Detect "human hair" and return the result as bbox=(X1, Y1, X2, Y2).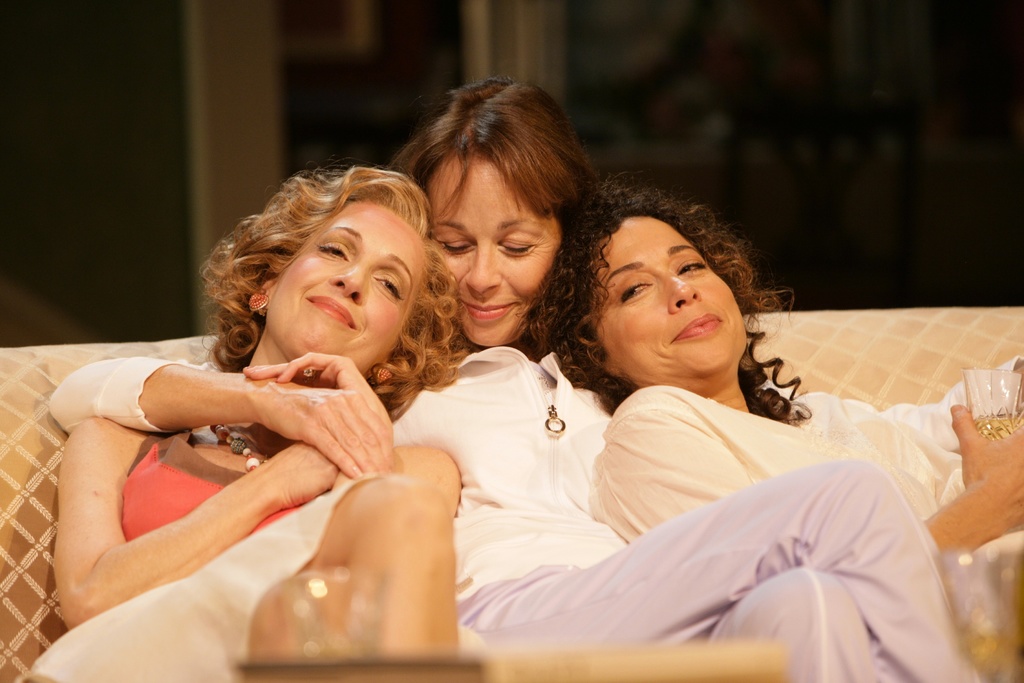
bbox=(388, 78, 605, 227).
